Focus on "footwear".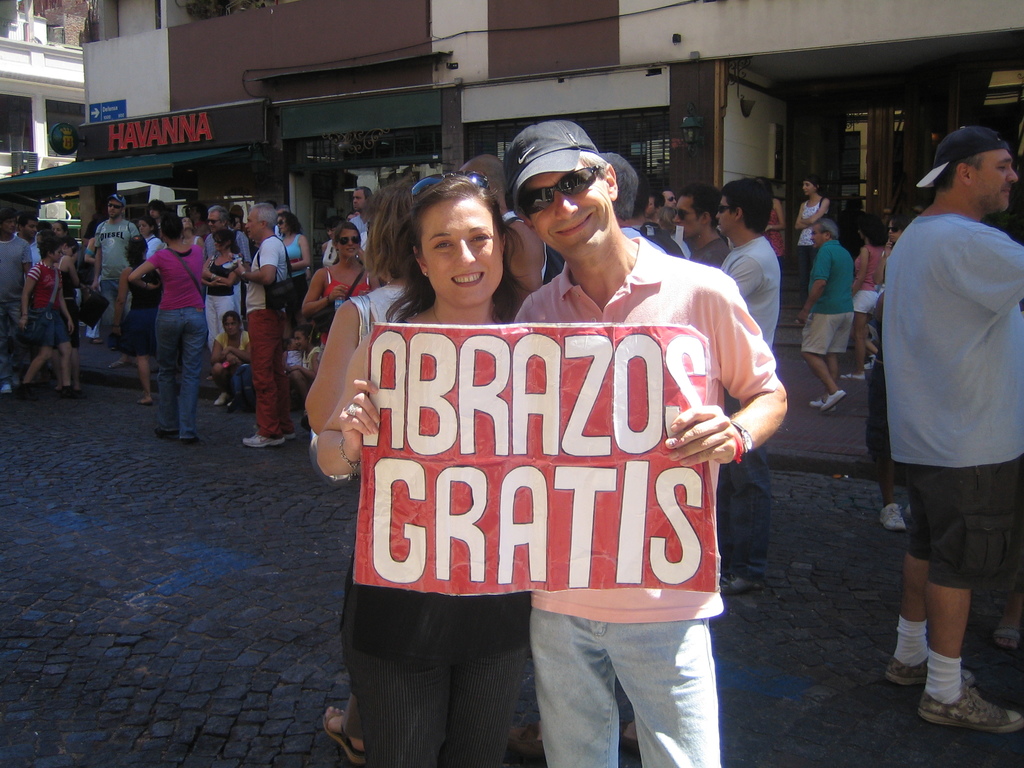
Focused at [left=878, top=500, right=913, bottom=532].
